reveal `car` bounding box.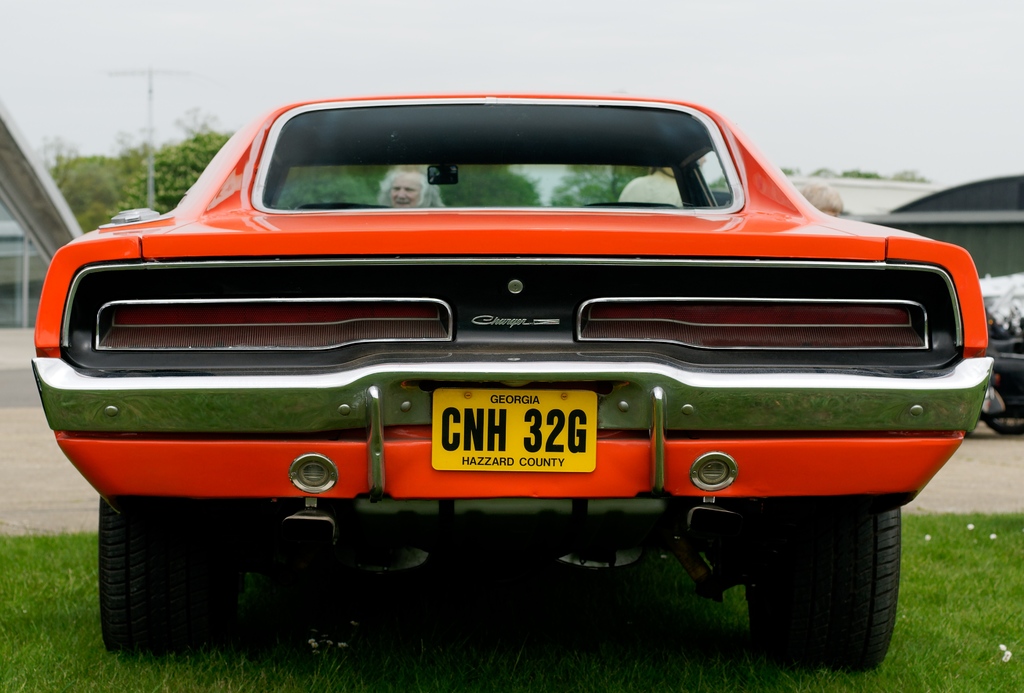
Revealed: region(24, 88, 1002, 671).
